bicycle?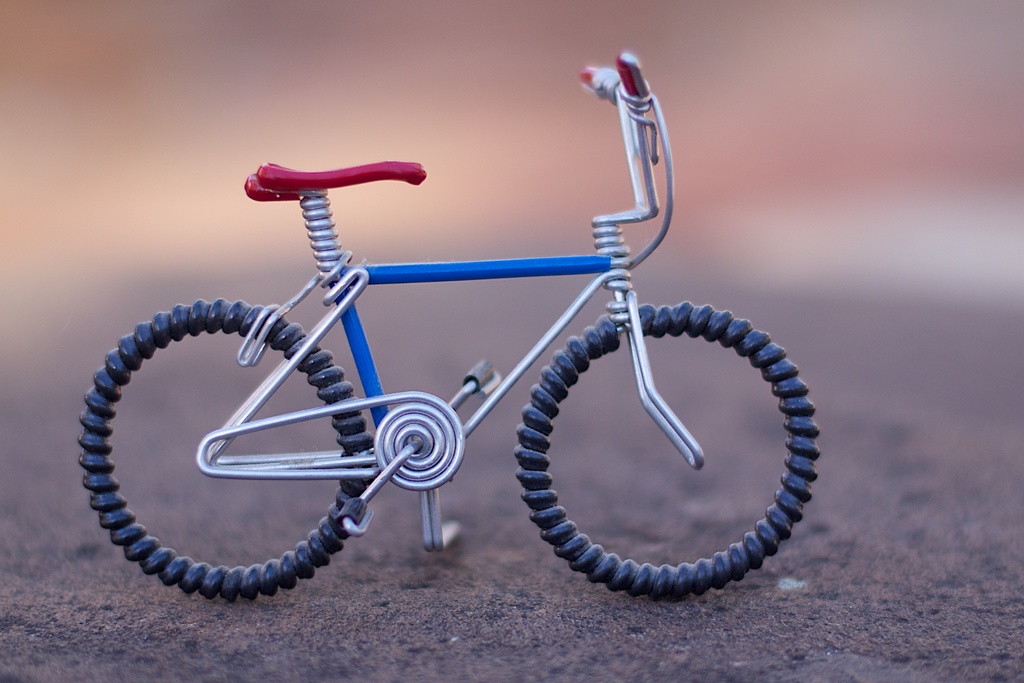
select_region(47, 96, 892, 634)
